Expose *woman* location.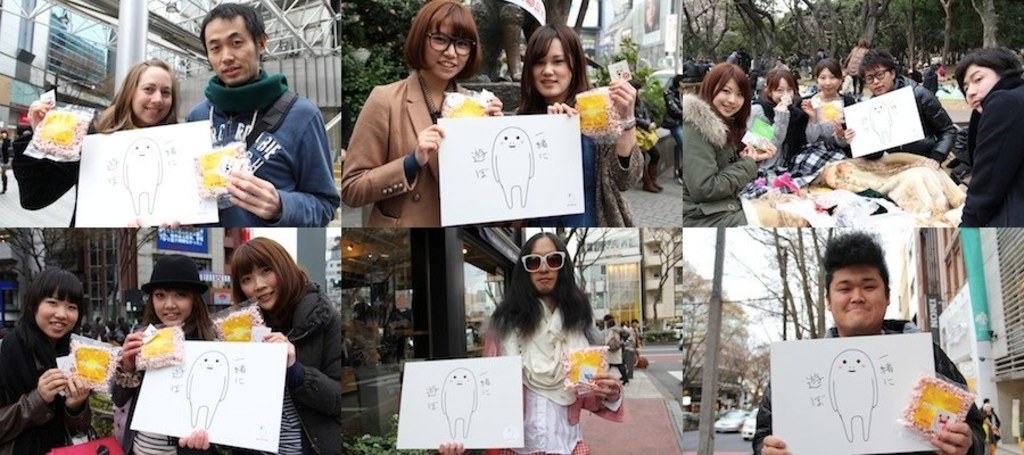
Exposed at {"x1": 934, "y1": 41, "x2": 1023, "y2": 217}.
